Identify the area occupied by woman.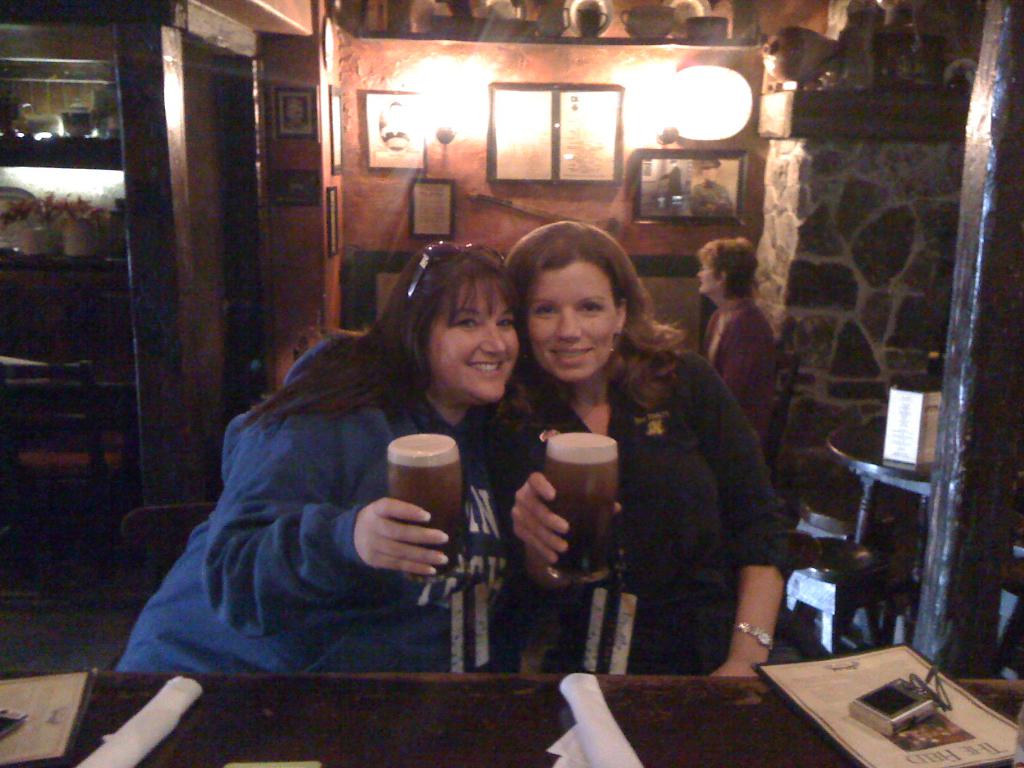
Area: rect(481, 216, 796, 685).
